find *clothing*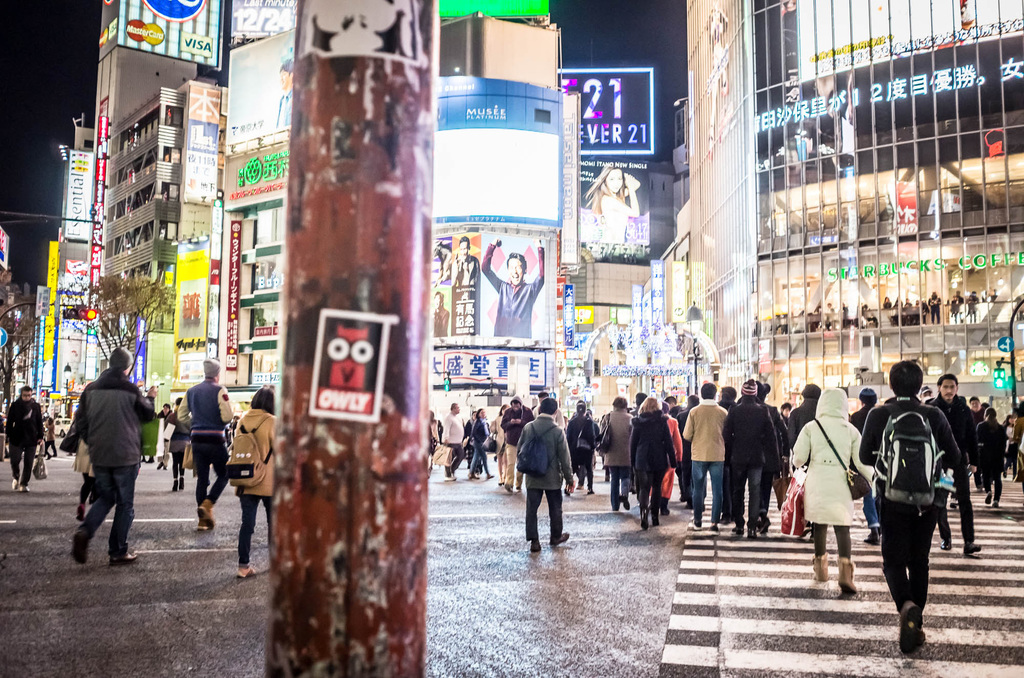
BBox(435, 305, 449, 339)
